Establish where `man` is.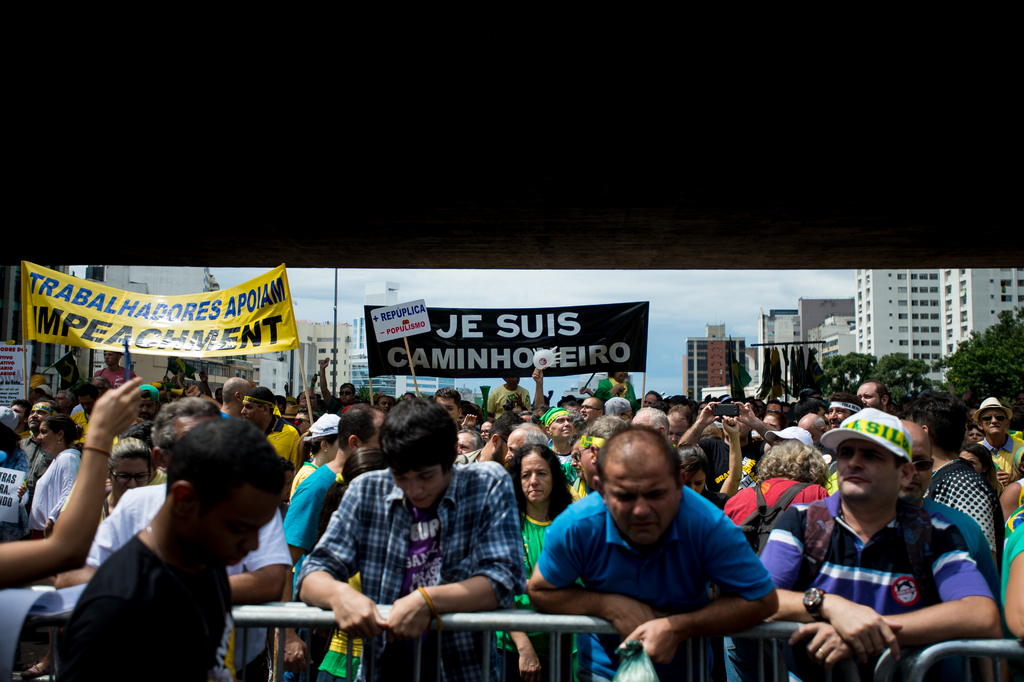
Established at Rect(810, 412, 836, 441).
